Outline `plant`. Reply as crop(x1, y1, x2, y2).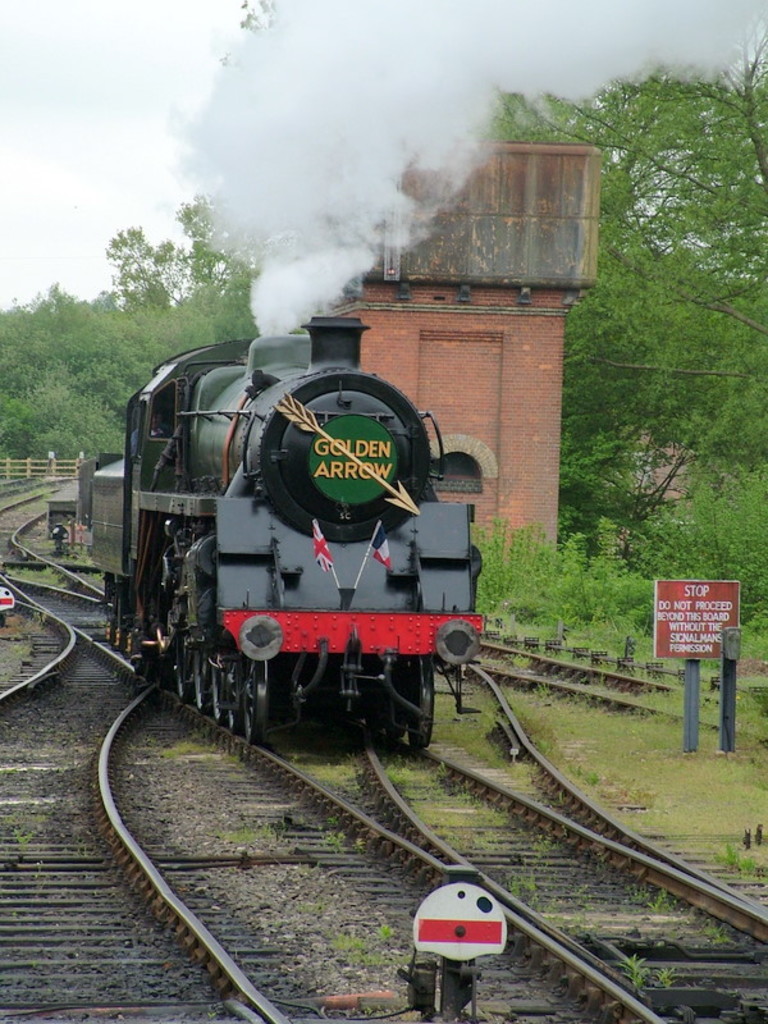
crop(166, 733, 212, 751).
